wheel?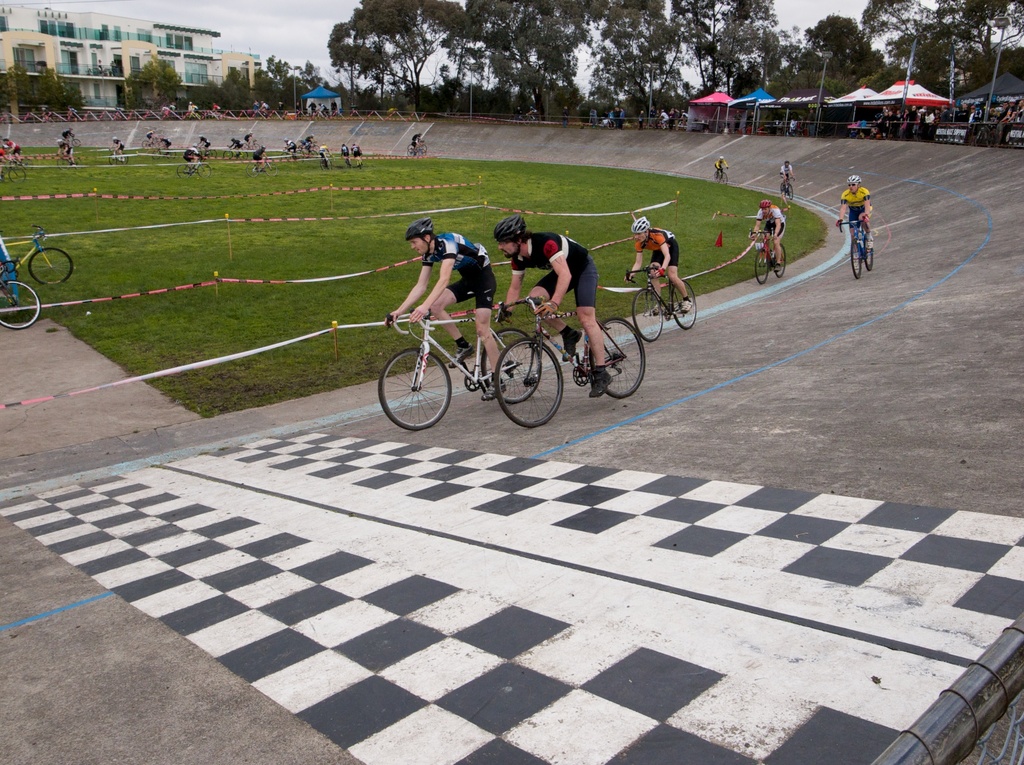
rect(494, 338, 563, 427)
